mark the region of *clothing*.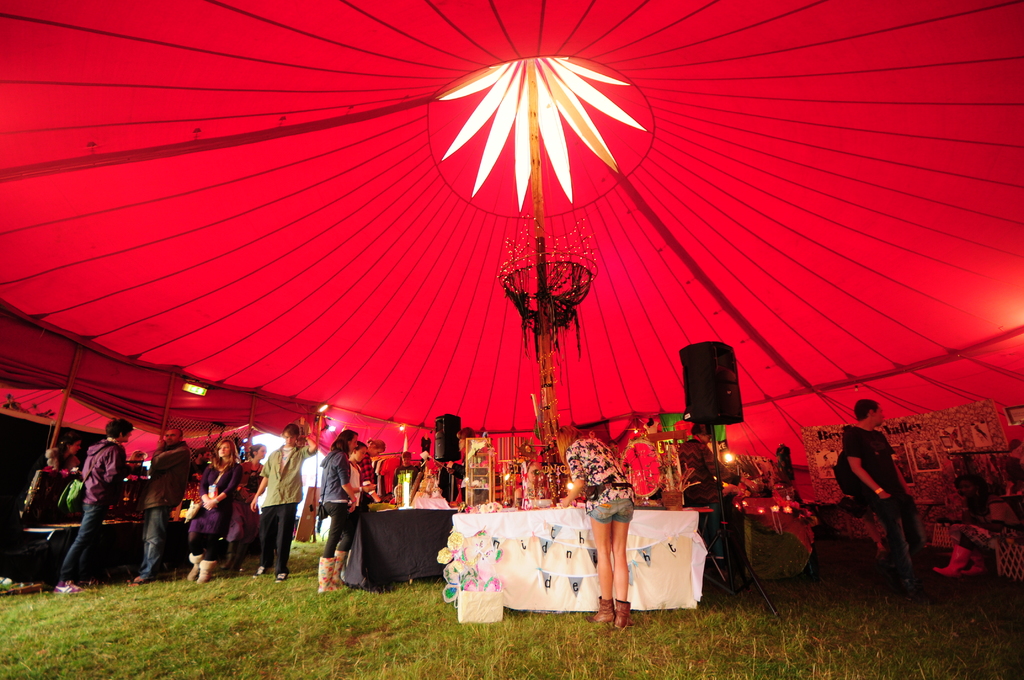
Region: 249:430:302:583.
